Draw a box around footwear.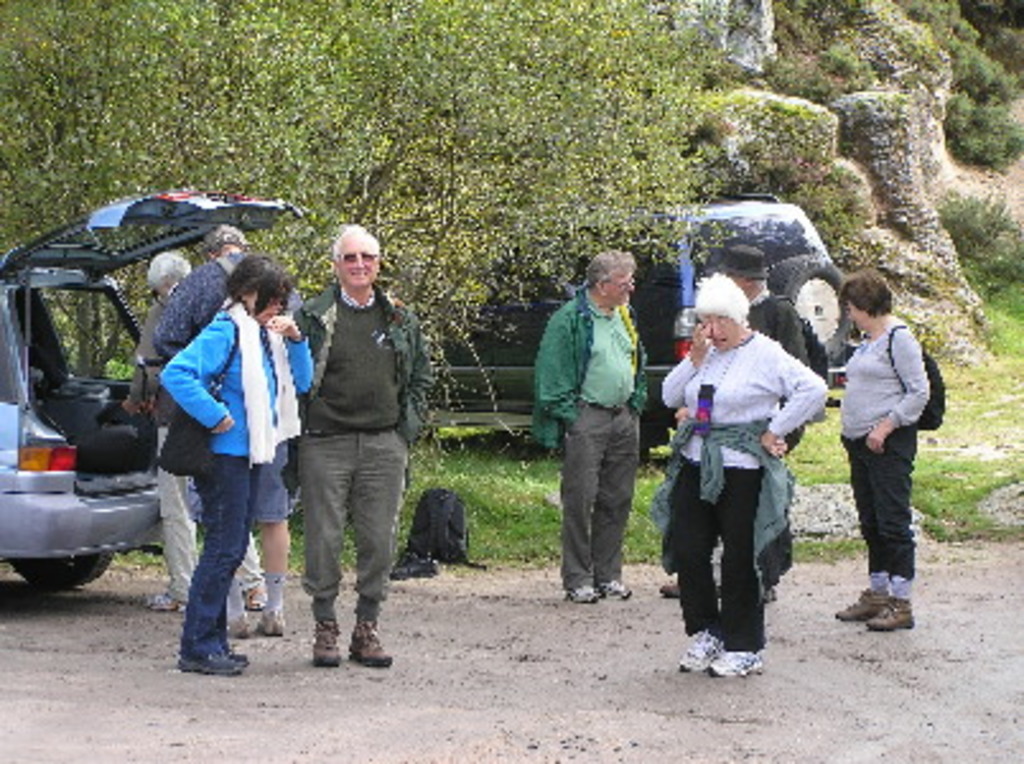
313/619/331/662.
